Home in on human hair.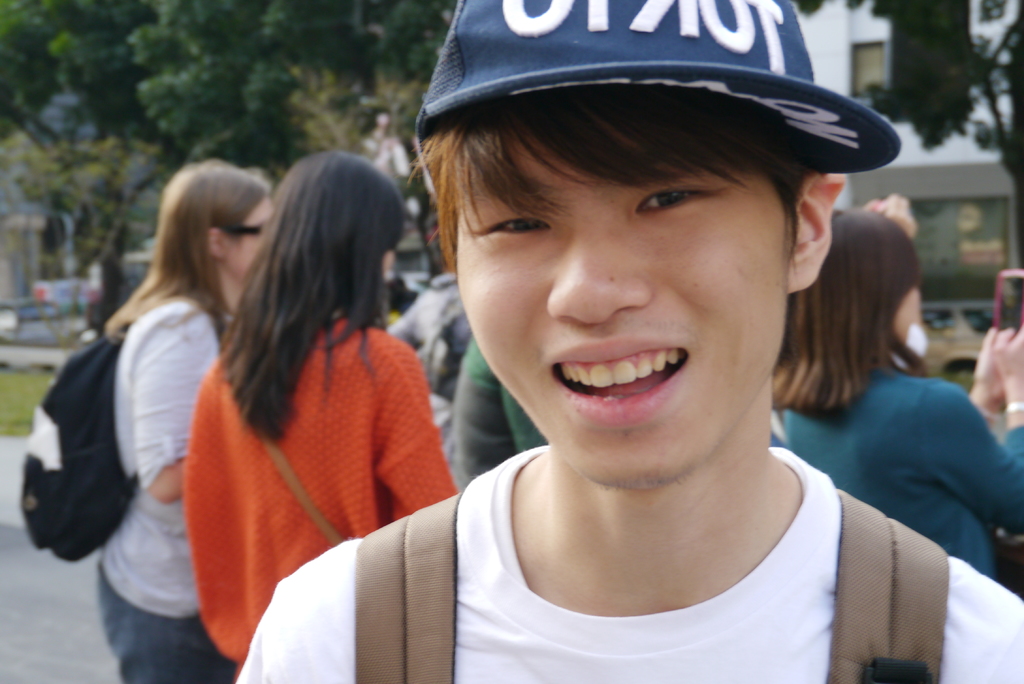
Homed in at {"x1": 804, "y1": 185, "x2": 927, "y2": 442}.
